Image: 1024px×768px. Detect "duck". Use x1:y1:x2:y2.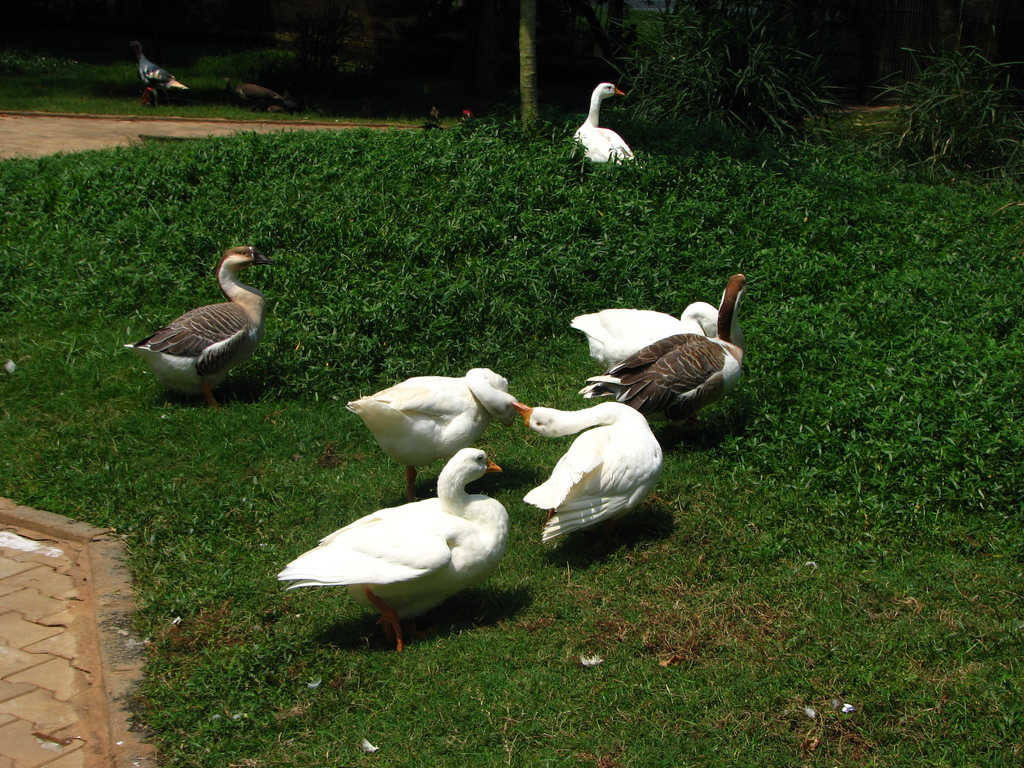
335:364:521:491.
